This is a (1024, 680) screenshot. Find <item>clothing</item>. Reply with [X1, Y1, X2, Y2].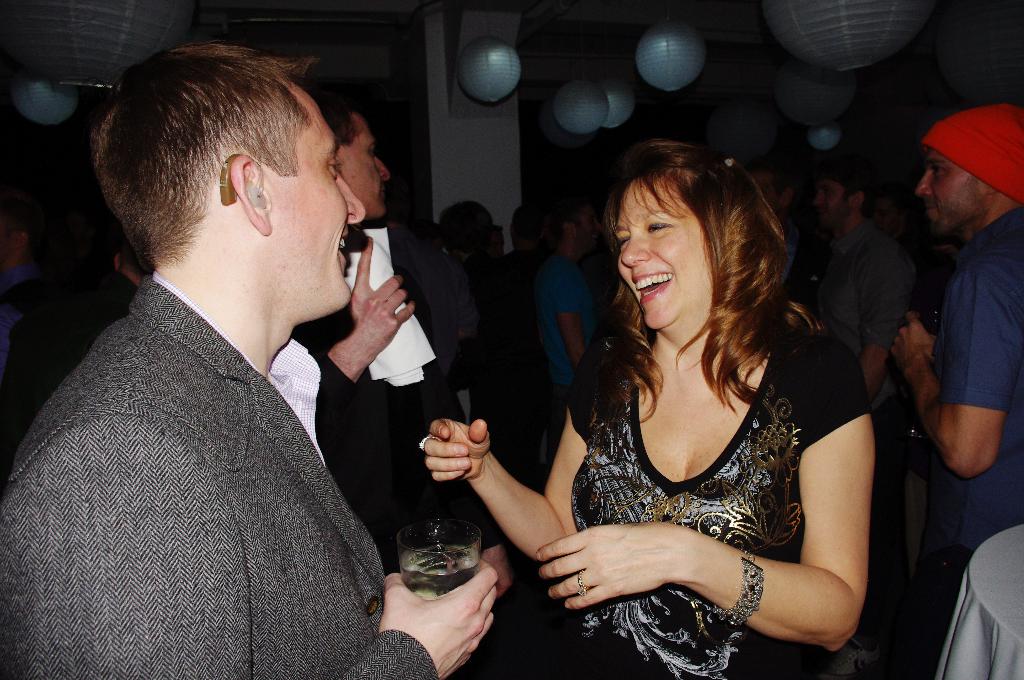
[18, 187, 399, 679].
